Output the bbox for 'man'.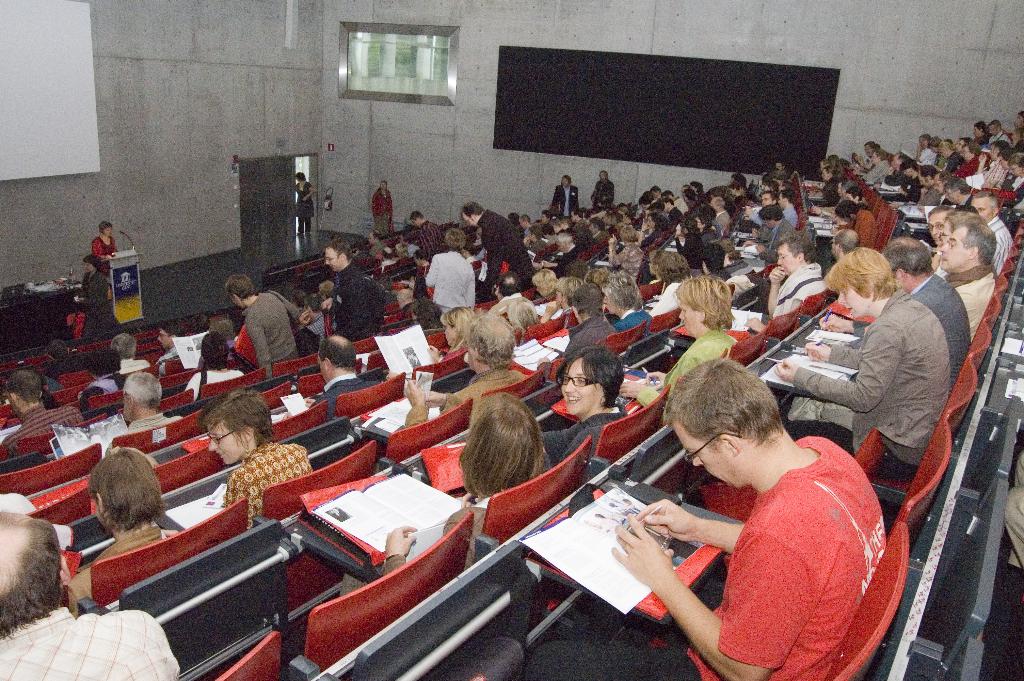
<box>543,233,582,263</box>.
